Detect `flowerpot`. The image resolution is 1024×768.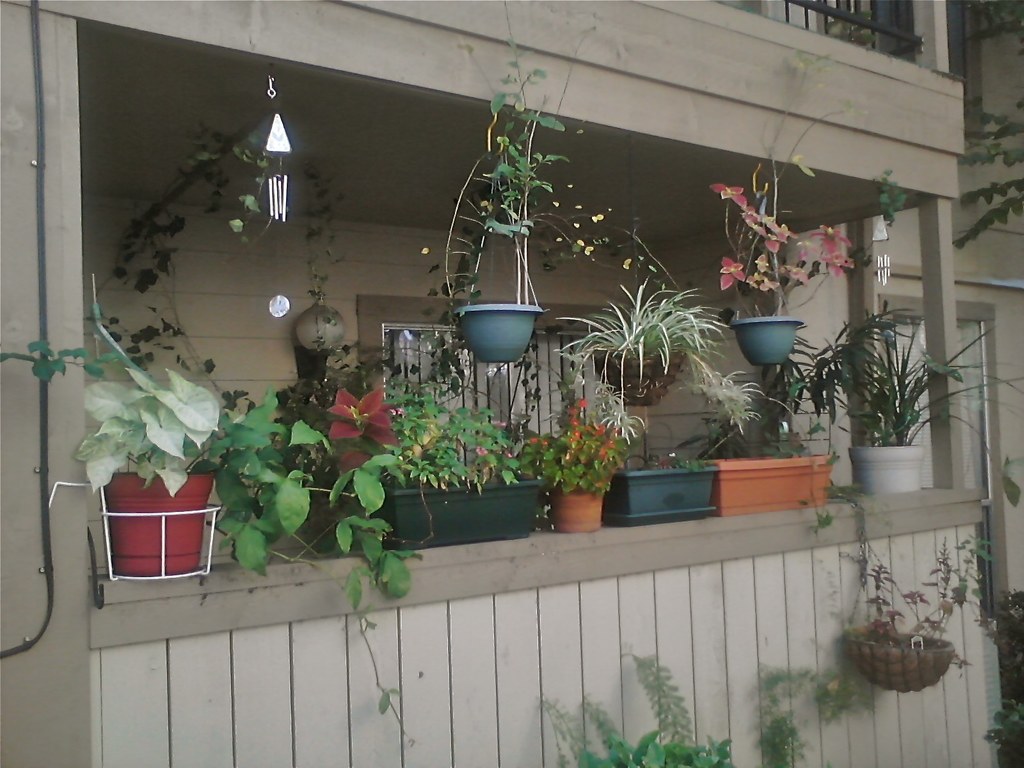
Rect(848, 636, 955, 694).
